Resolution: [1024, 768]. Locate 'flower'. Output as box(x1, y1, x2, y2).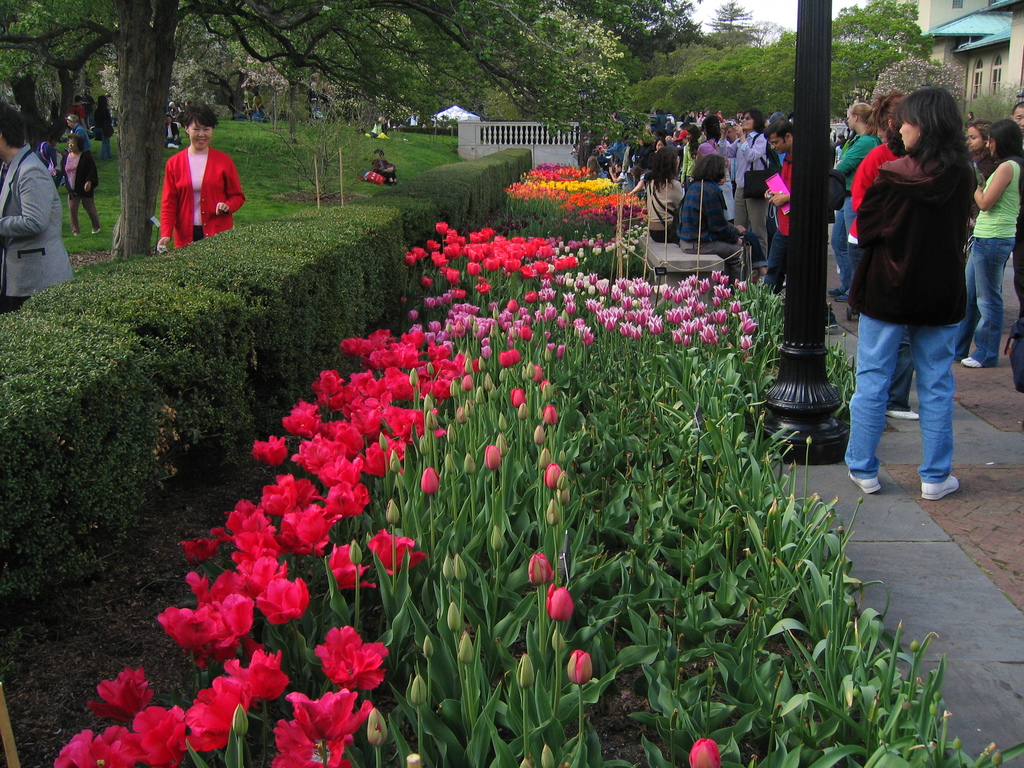
box(543, 463, 563, 490).
